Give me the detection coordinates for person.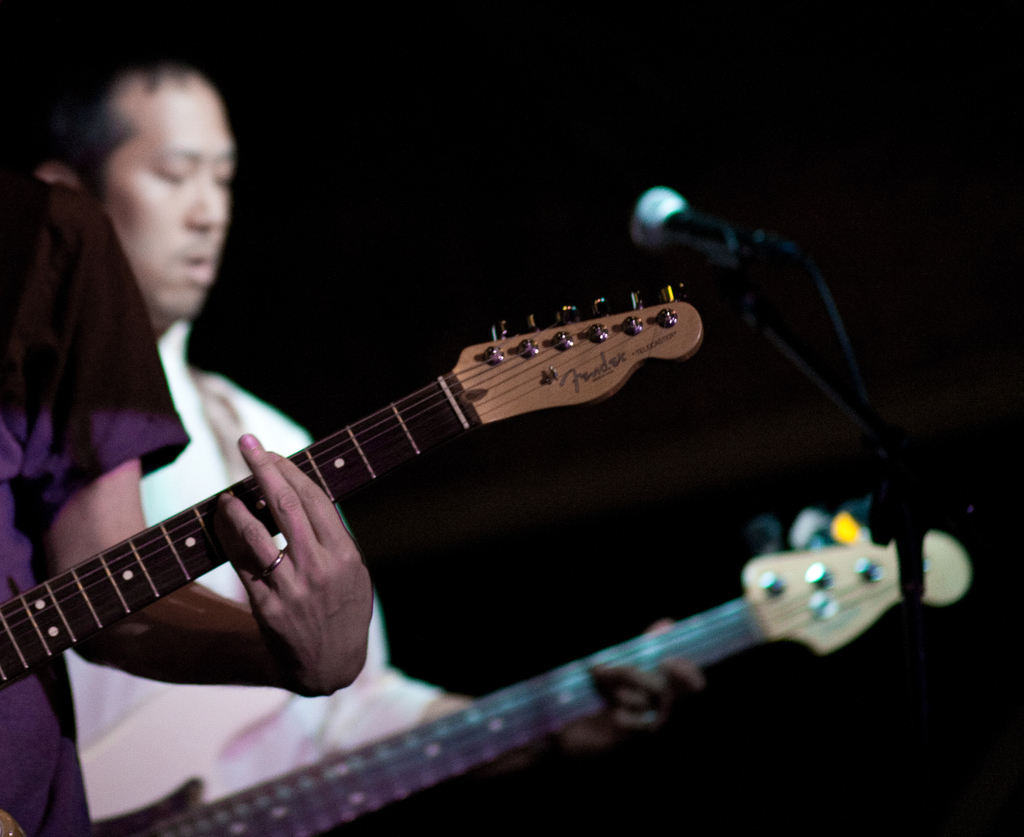
(left=23, top=56, right=704, bottom=836).
